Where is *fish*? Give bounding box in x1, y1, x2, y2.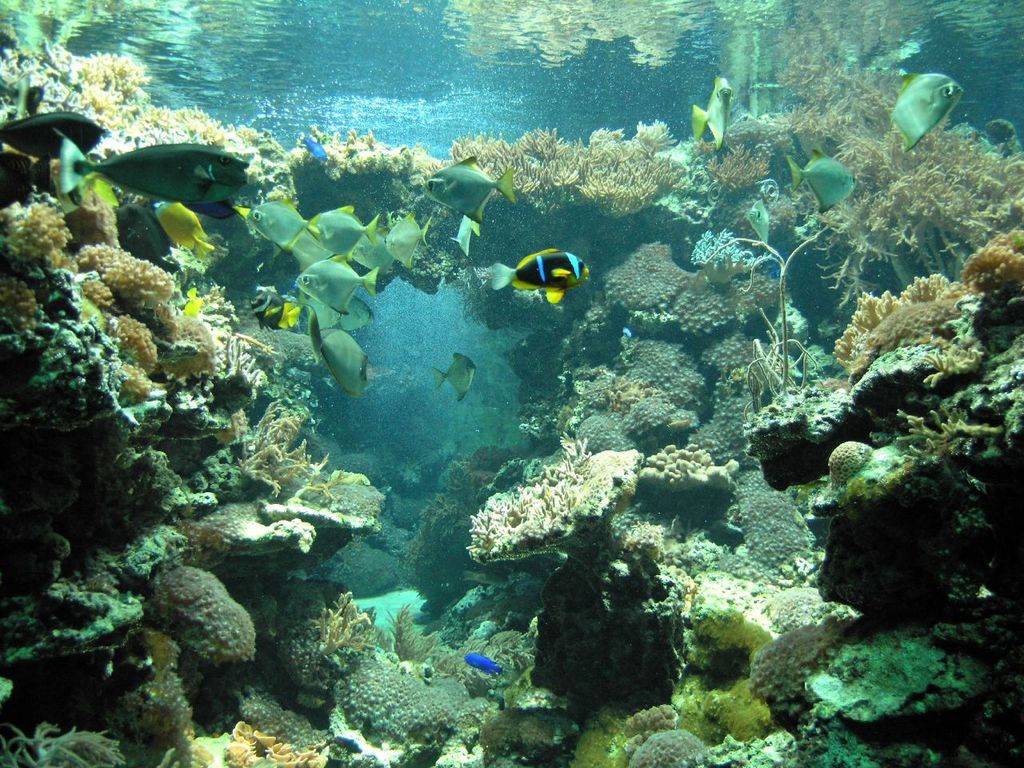
419, 153, 514, 221.
